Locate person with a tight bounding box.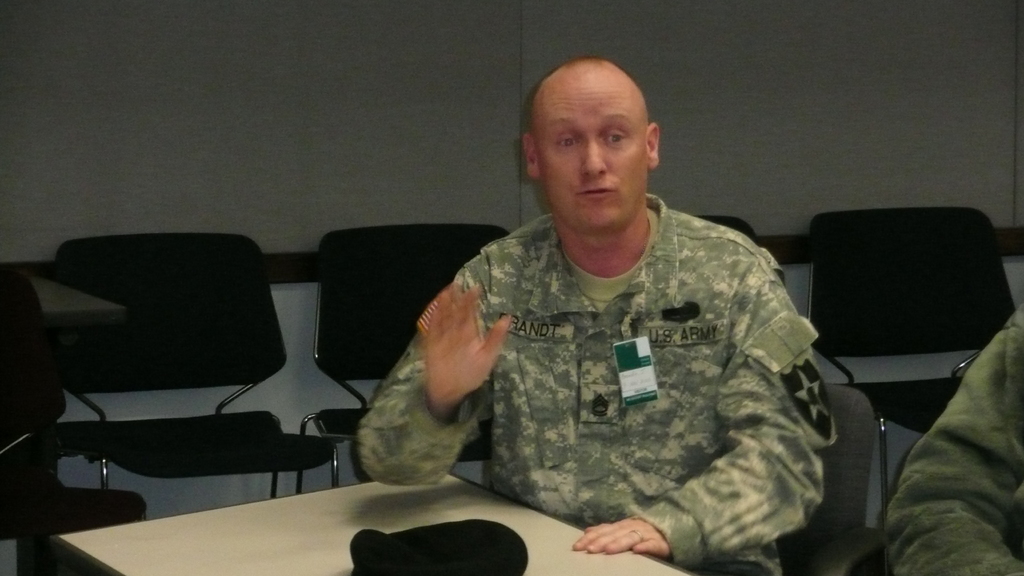
{"left": 360, "top": 57, "right": 844, "bottom": 575}.
